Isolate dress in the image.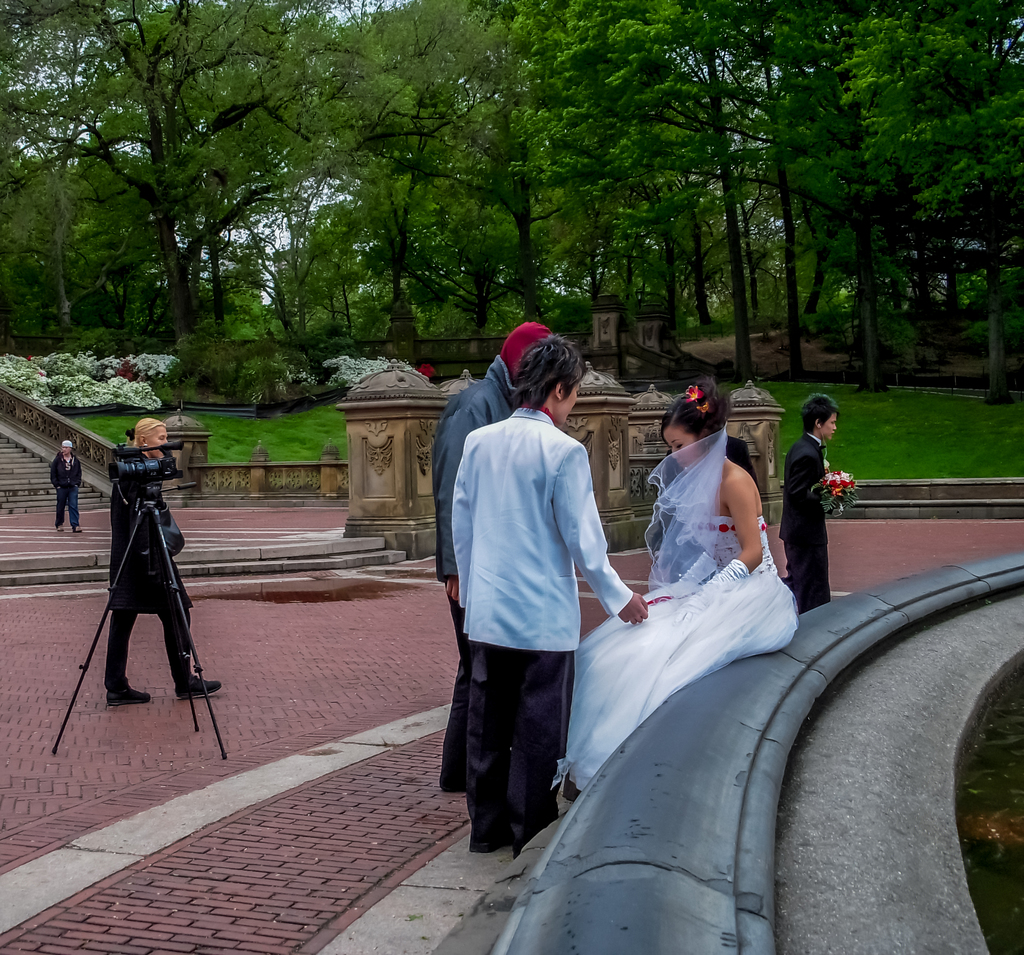
Isolated region: (left=554, top=516, right=799, bottom=796).
